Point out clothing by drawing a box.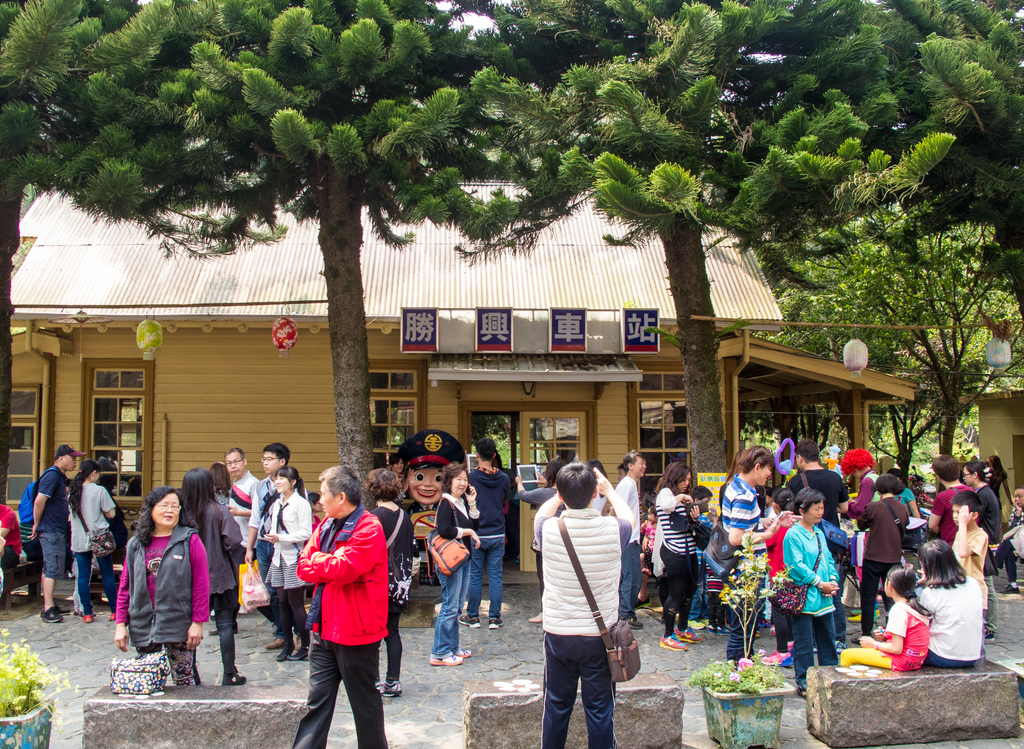
971,479,1011,536.
